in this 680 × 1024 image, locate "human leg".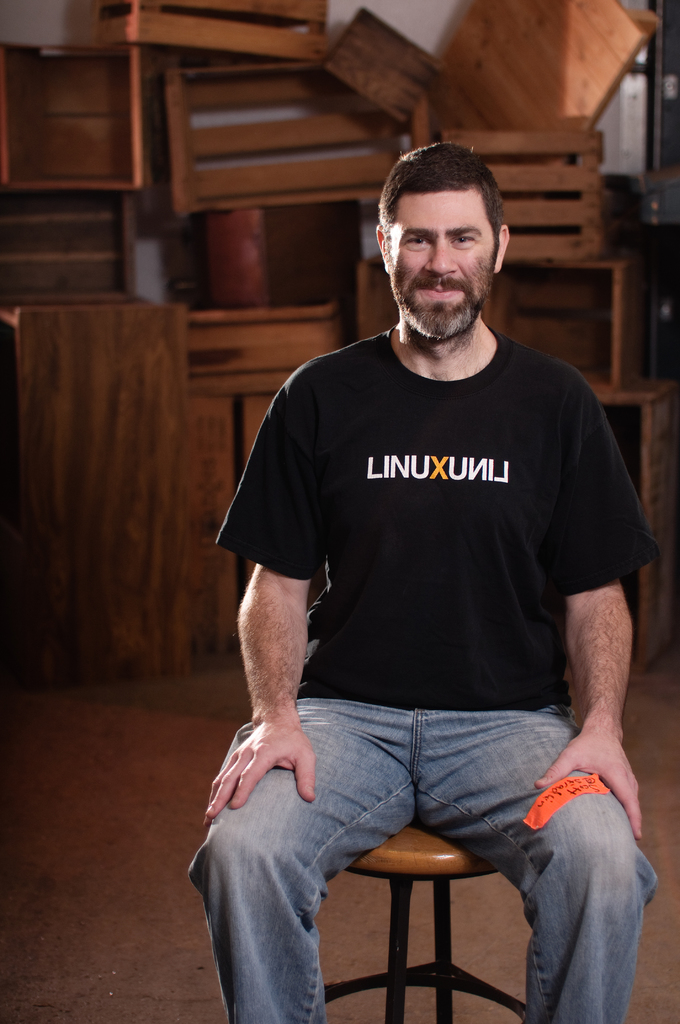
Bounding box: <region>402, 694, 656, 1016</region>.
